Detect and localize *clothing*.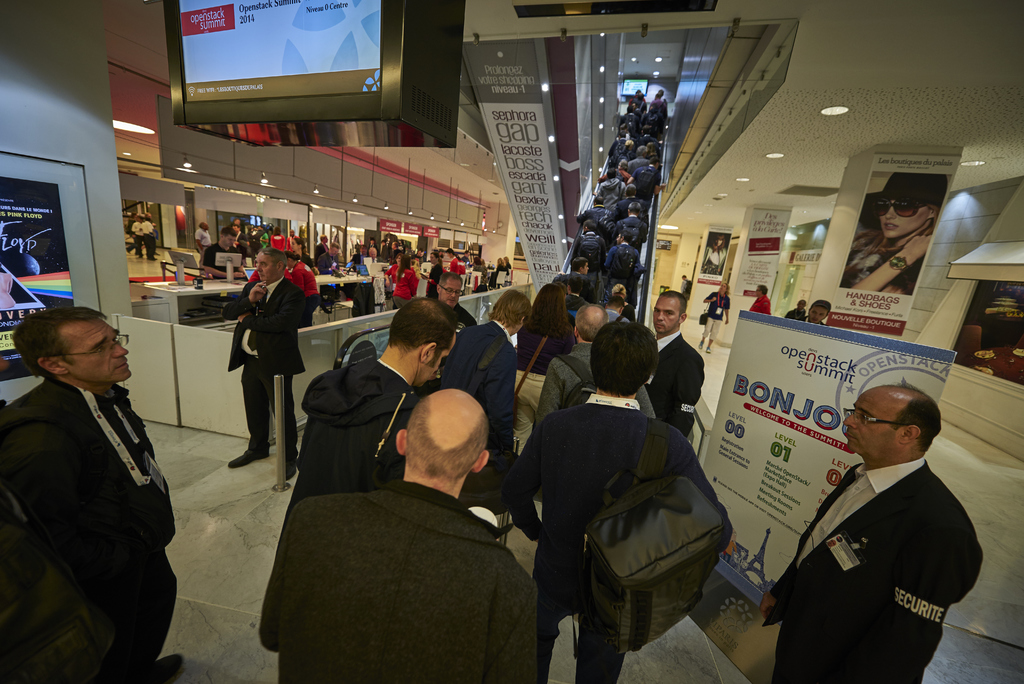
Localized at crop(775, 433, 982, 681).
